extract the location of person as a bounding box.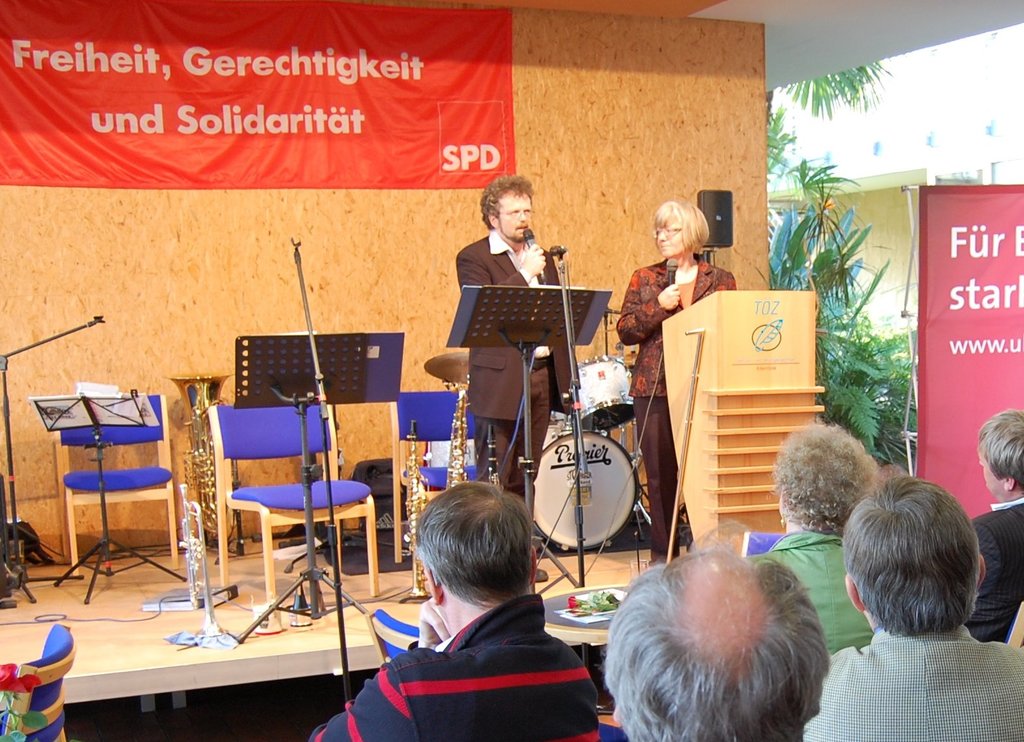
x1=967 y1=408 x2=1023 y2=639.
